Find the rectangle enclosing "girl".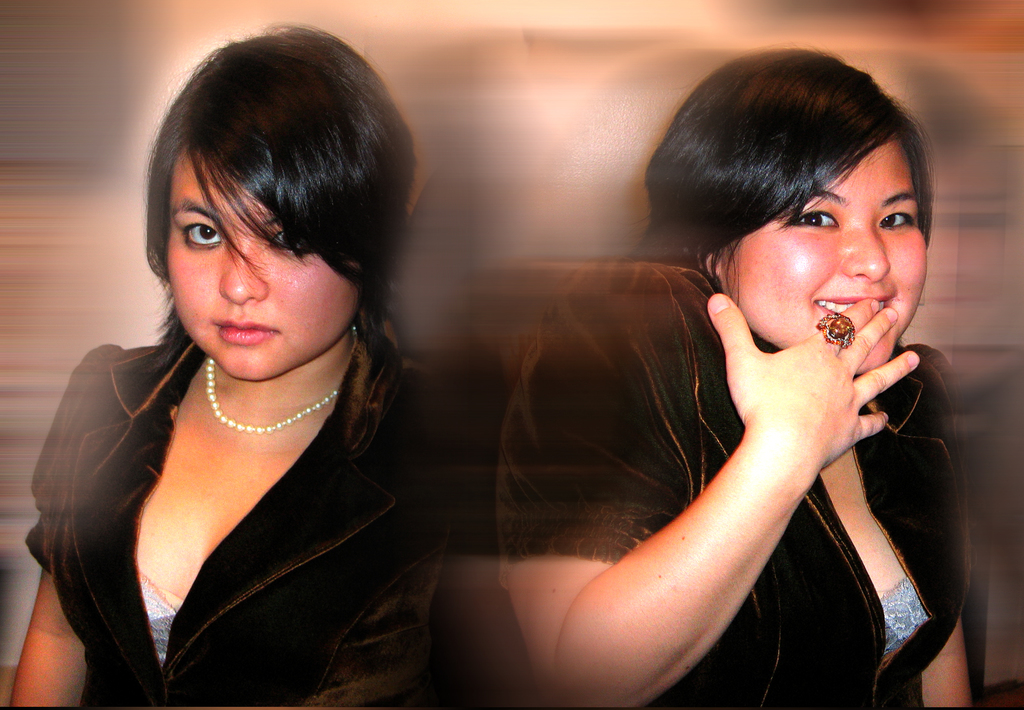
left=6, top=28, right=502, bottom=709.
